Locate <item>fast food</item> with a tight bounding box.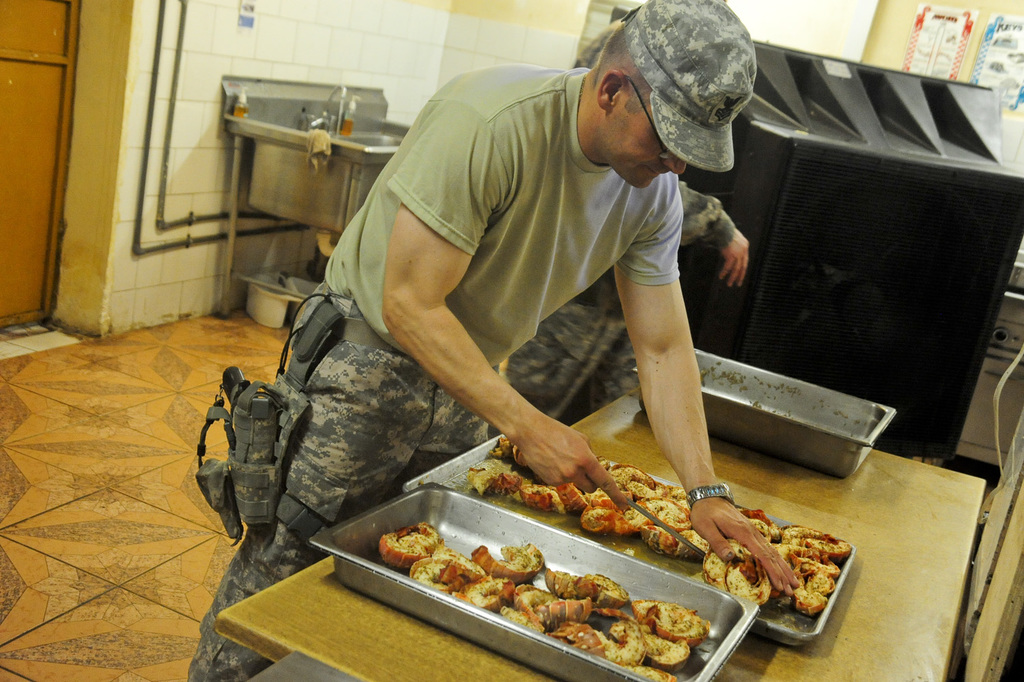
[x1=556, y1=617, x2=654, y2=657].
